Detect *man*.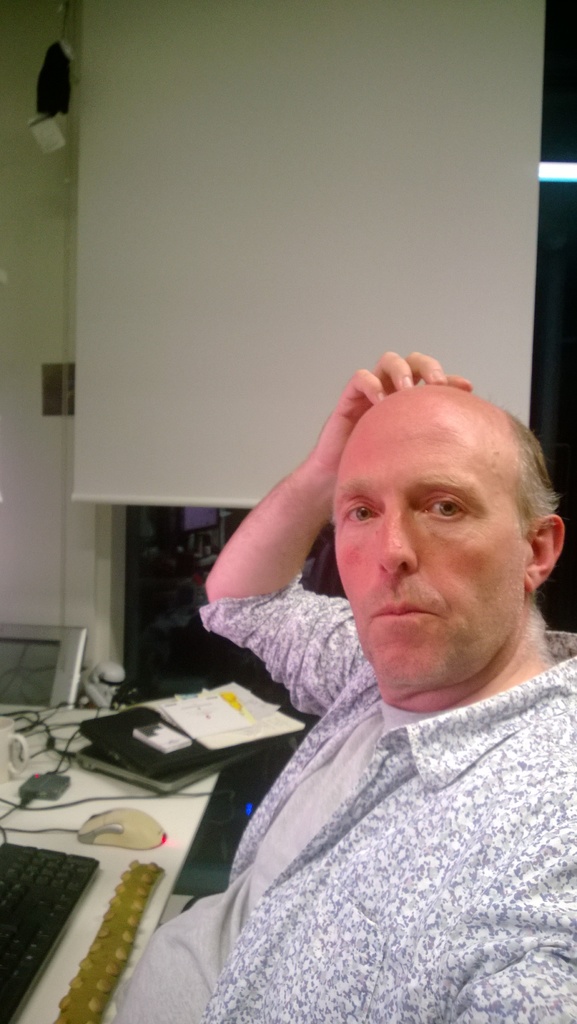
Detected at bbox=(104, 345, 576, 1023).
